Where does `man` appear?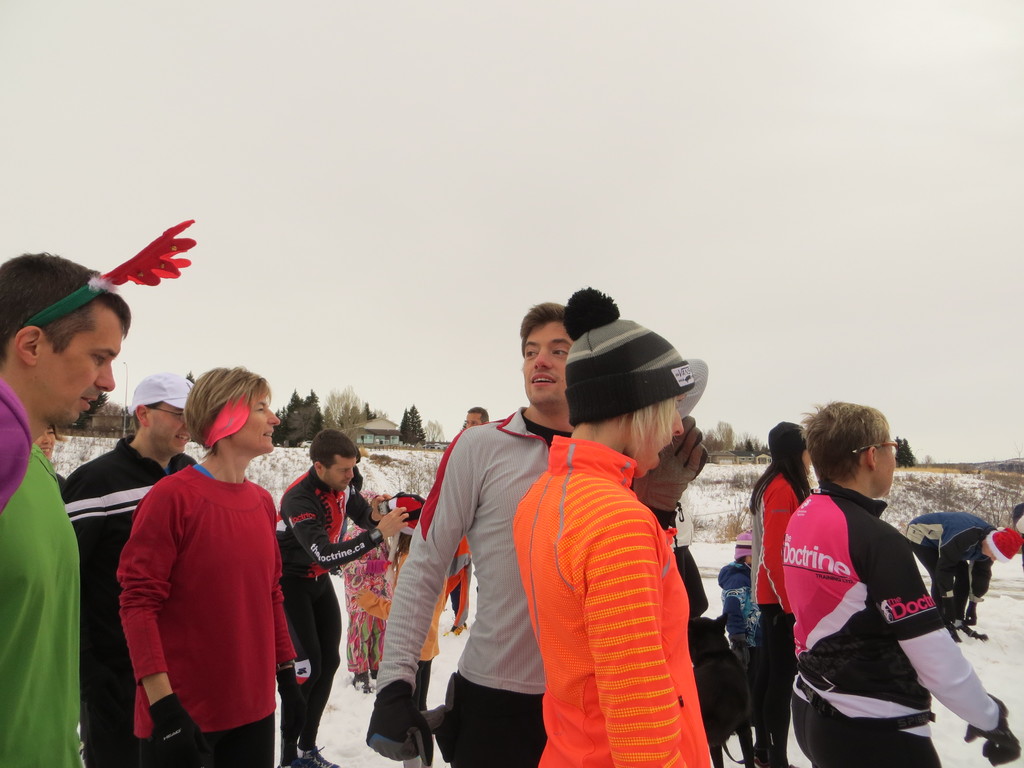
Appears at <box>60,372,204,764</box>.
